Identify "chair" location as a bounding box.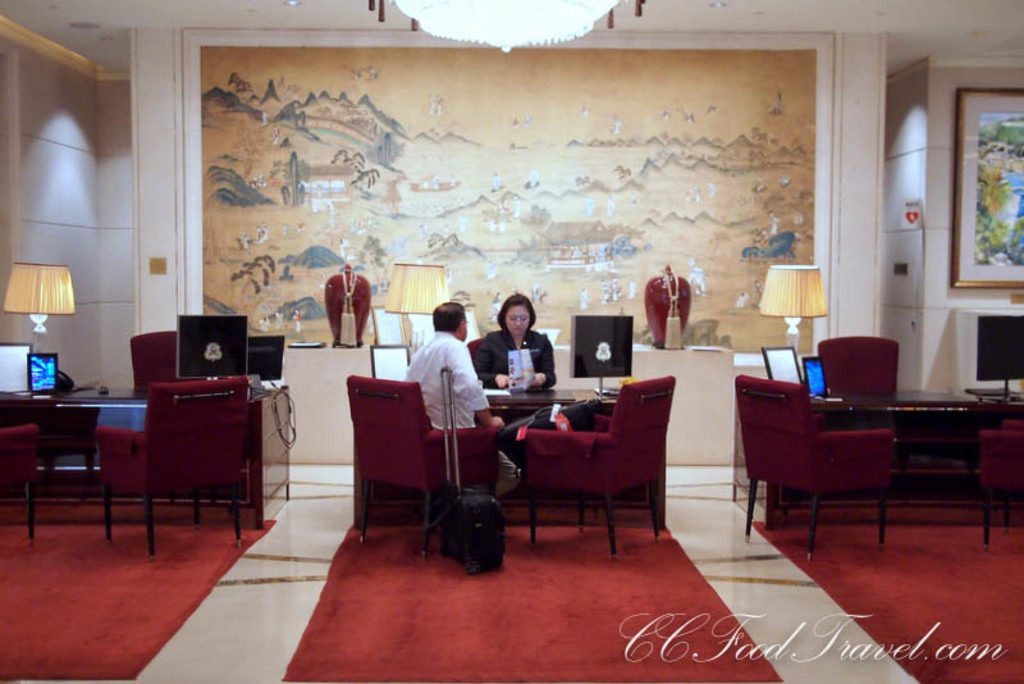
box=[977, 415, 1023, 547].
